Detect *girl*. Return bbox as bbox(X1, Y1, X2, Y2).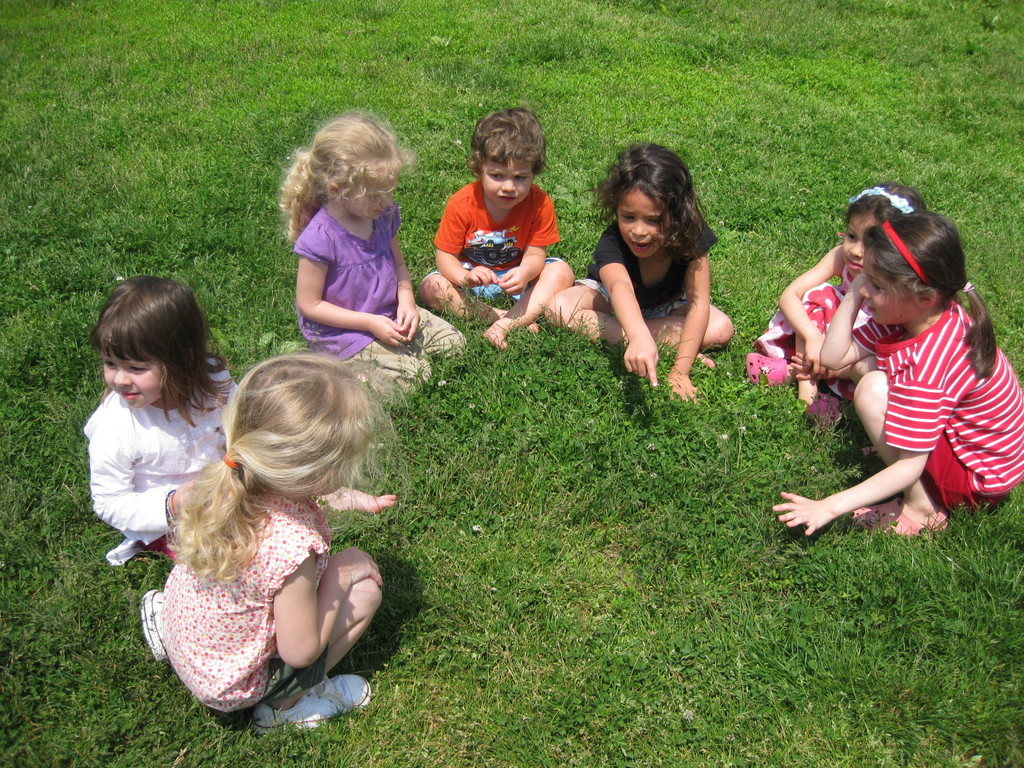
bbox(79, 271, 396, 655).
